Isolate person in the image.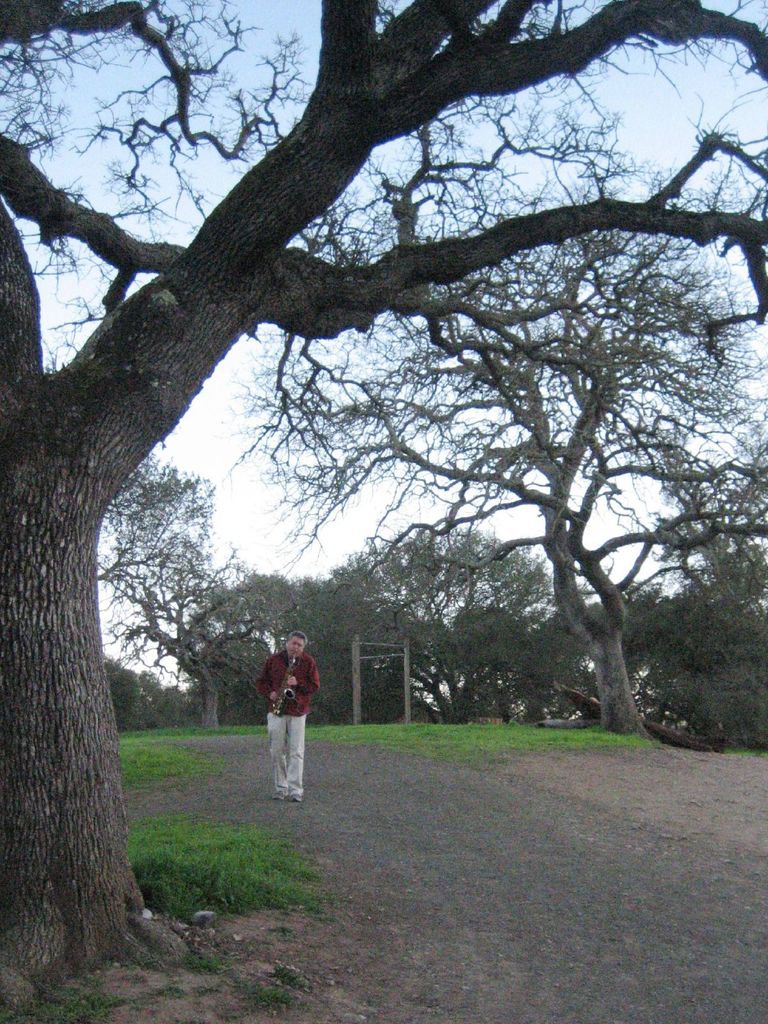
Isolated region: (260, 627, 324, 810).
